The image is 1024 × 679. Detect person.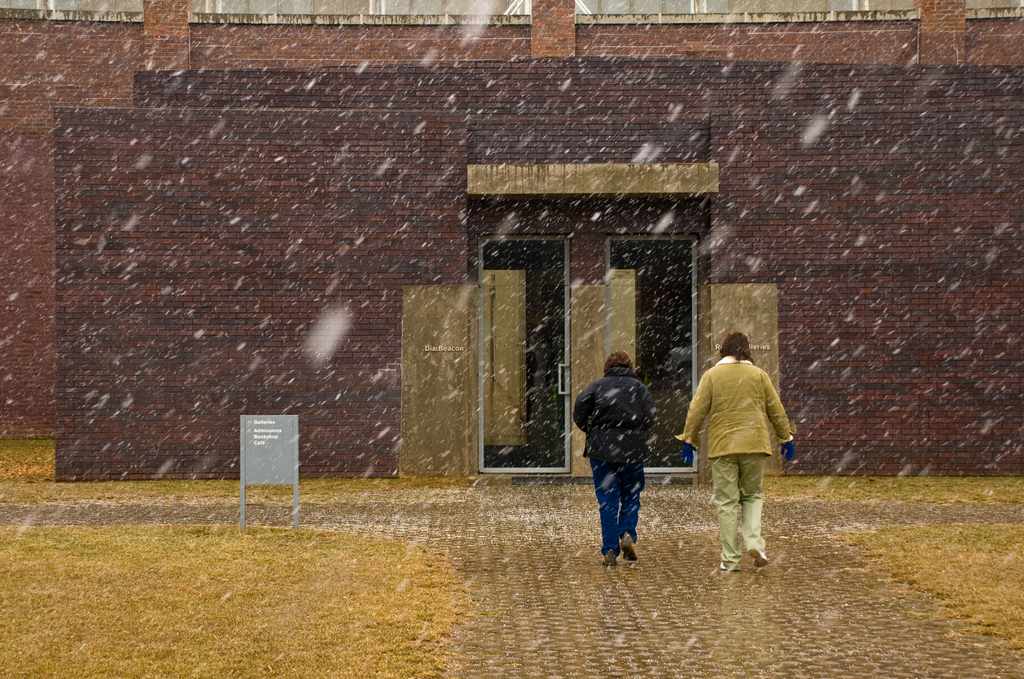
Detection: select_region(571, 347, 655, 568).
